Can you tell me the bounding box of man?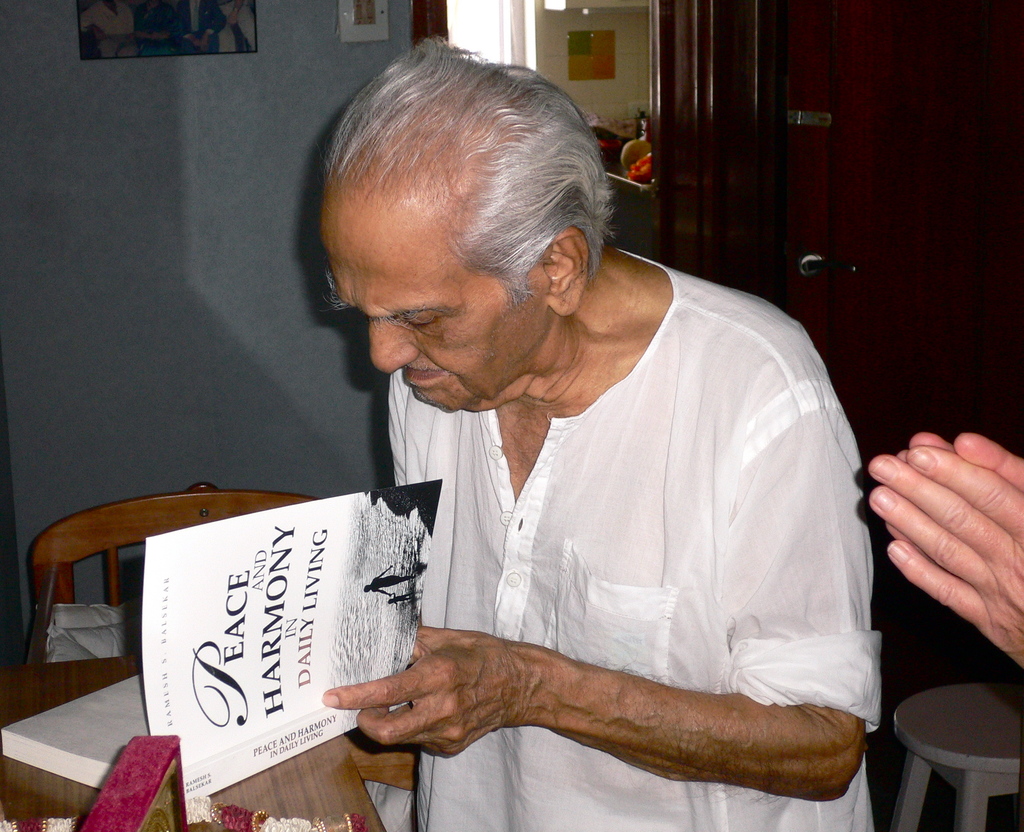
(299,40,887,829).
